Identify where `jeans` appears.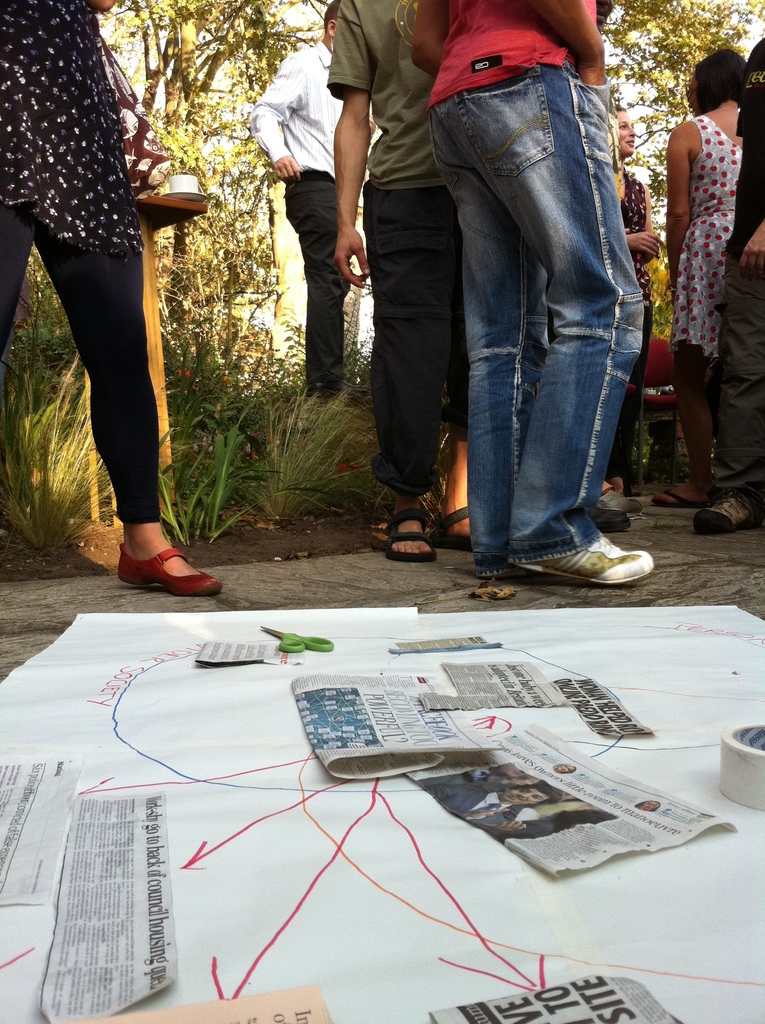
Appears at (424,63,658,589).
